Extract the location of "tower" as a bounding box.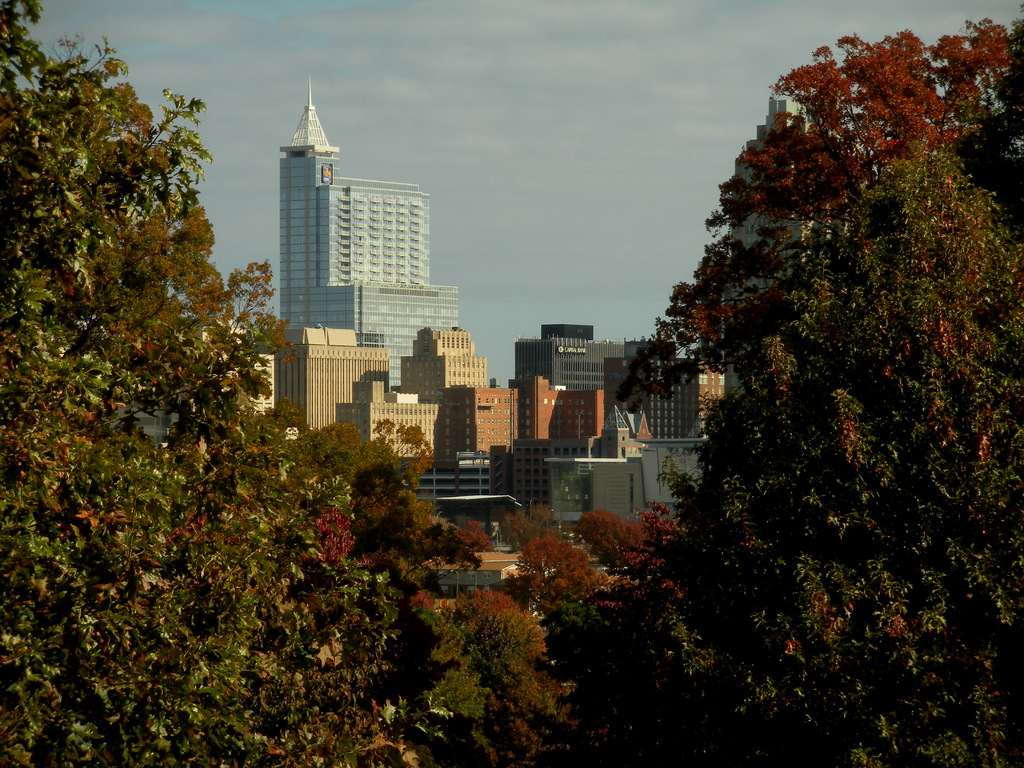
[282, 77, 456, 392].
